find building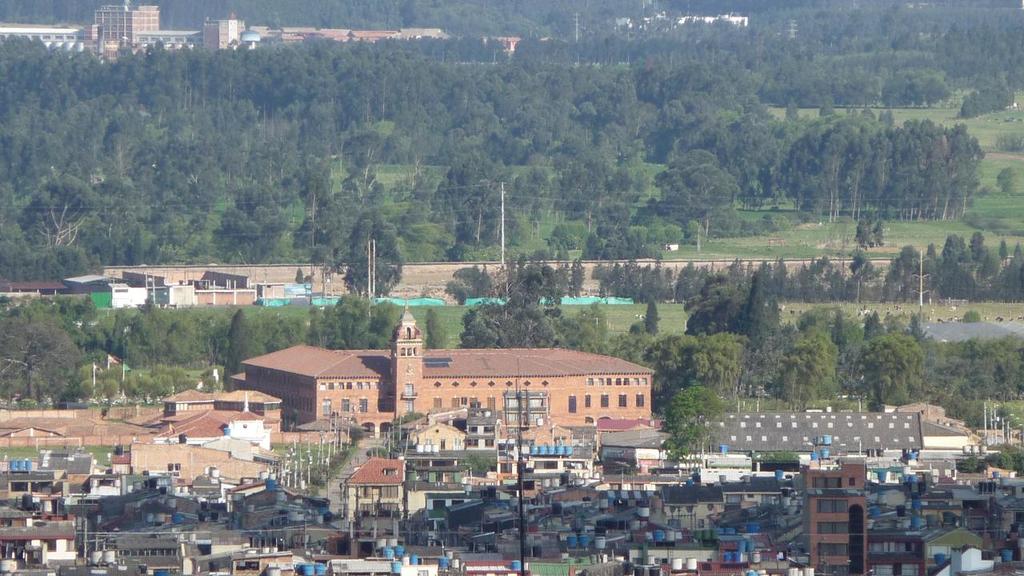
(202, 19, 244, 52)
